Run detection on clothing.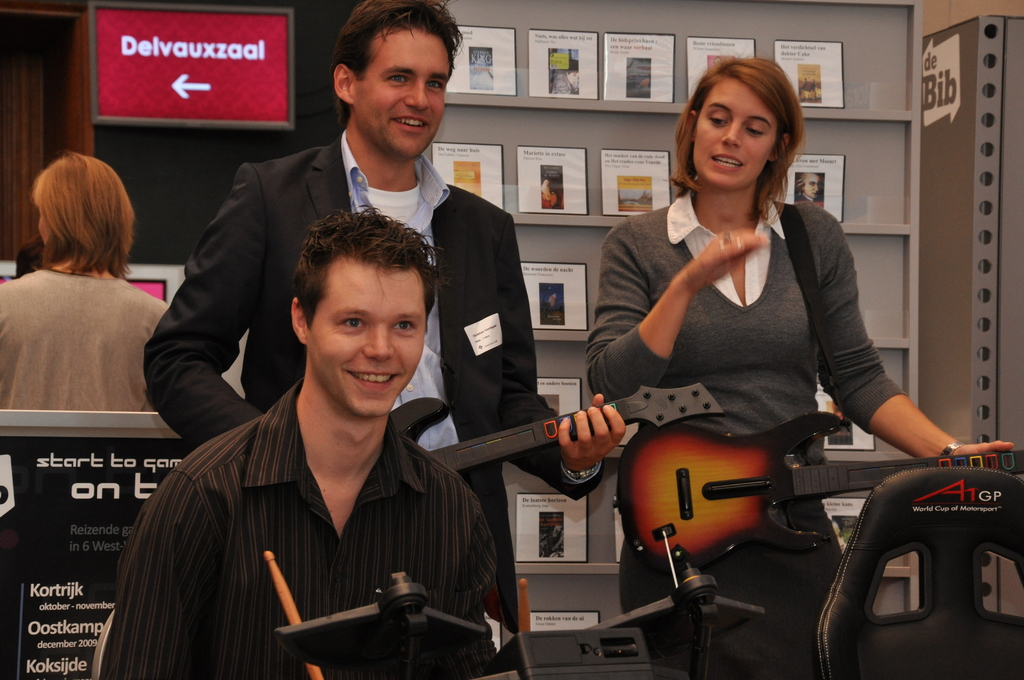
Result: box=[0, 264, 176, 416].
